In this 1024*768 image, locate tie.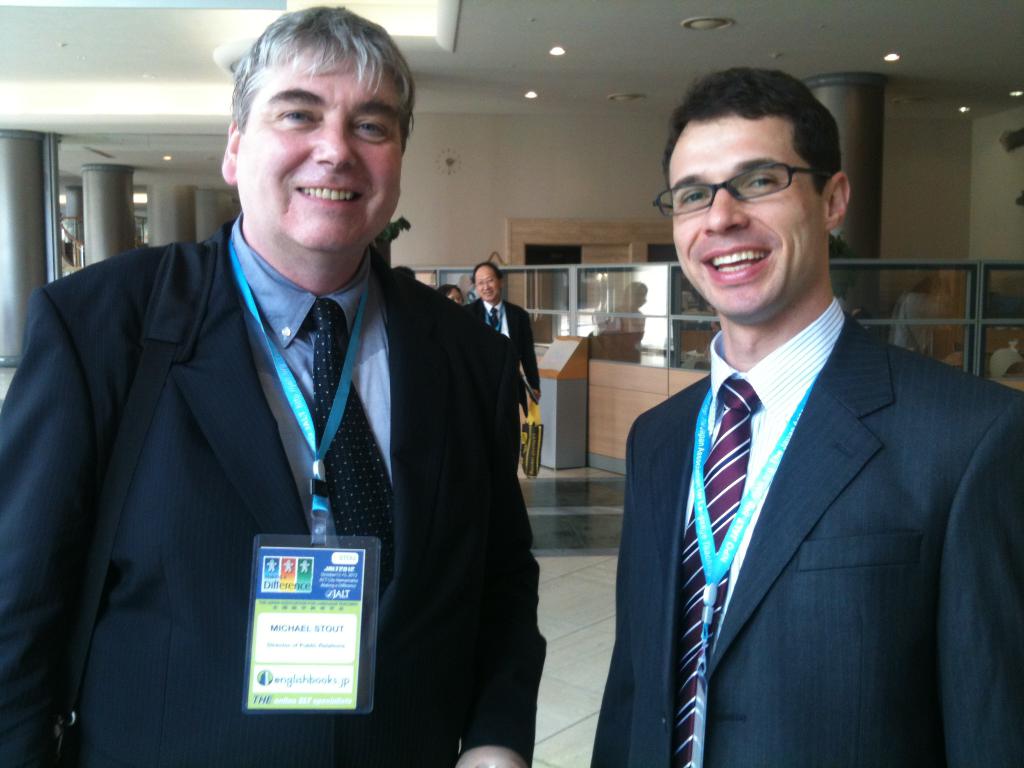
Bounding box: l=673, t=382, r=760, b=767.
